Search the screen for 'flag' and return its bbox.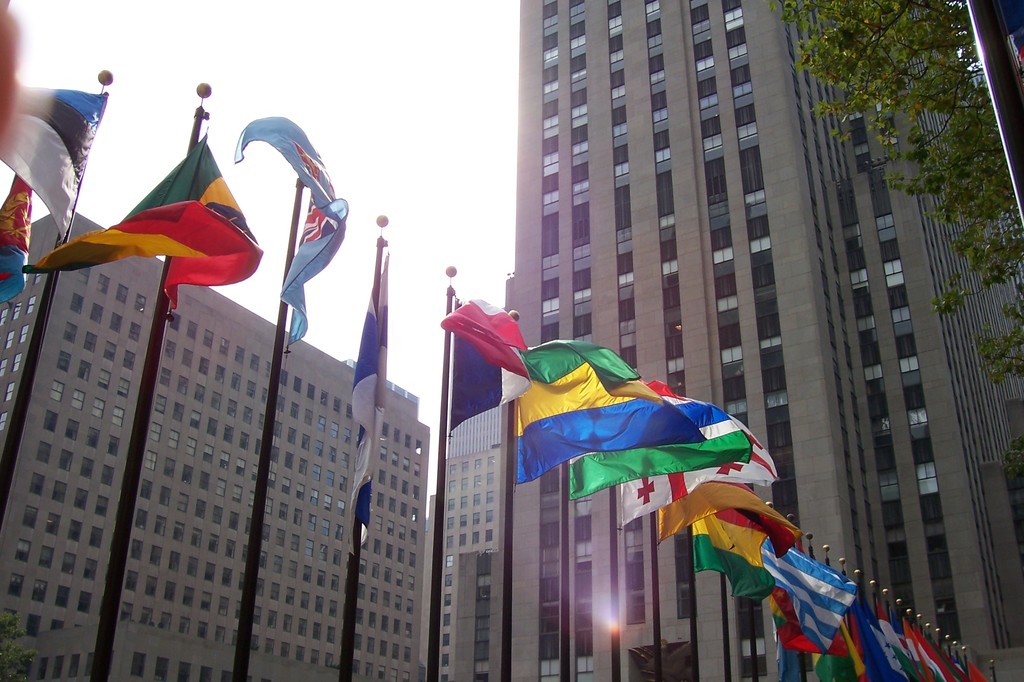
Found: box=[756, 519, 853, 661].
